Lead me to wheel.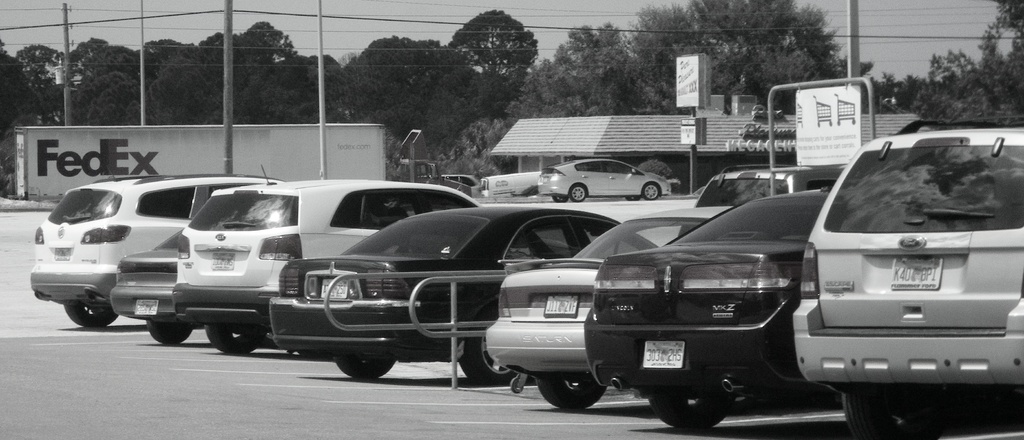
Lead to (67,306,113,327).
